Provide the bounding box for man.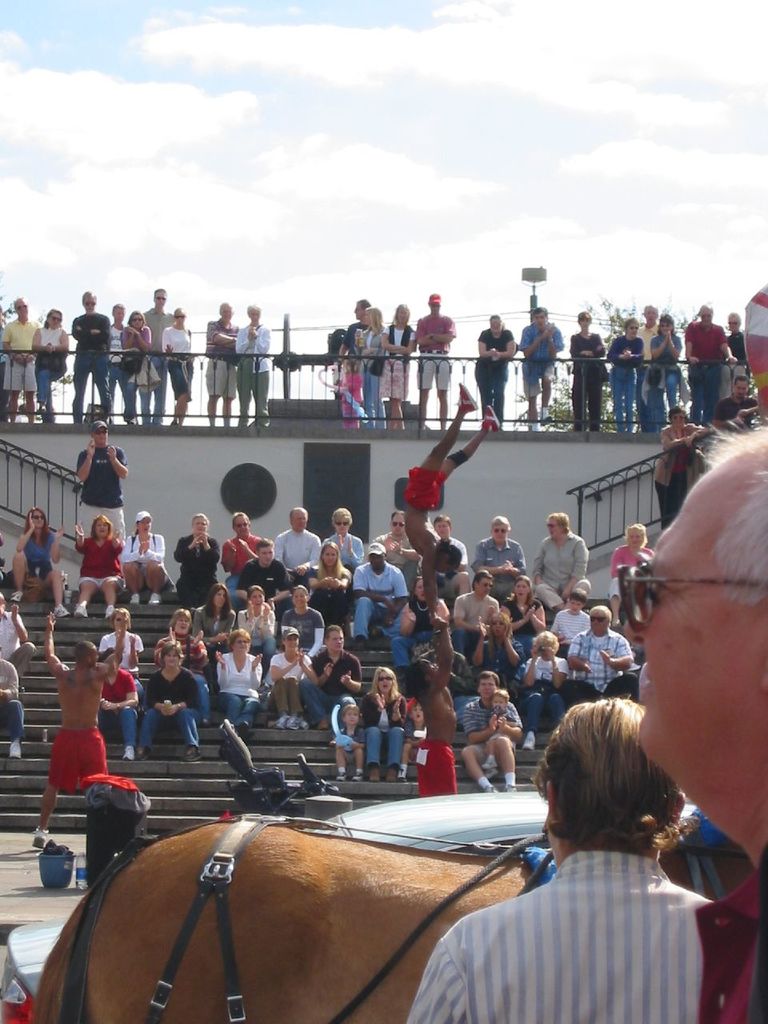
pyautogui.locateOnScreen(205, 302, 240, 424).
